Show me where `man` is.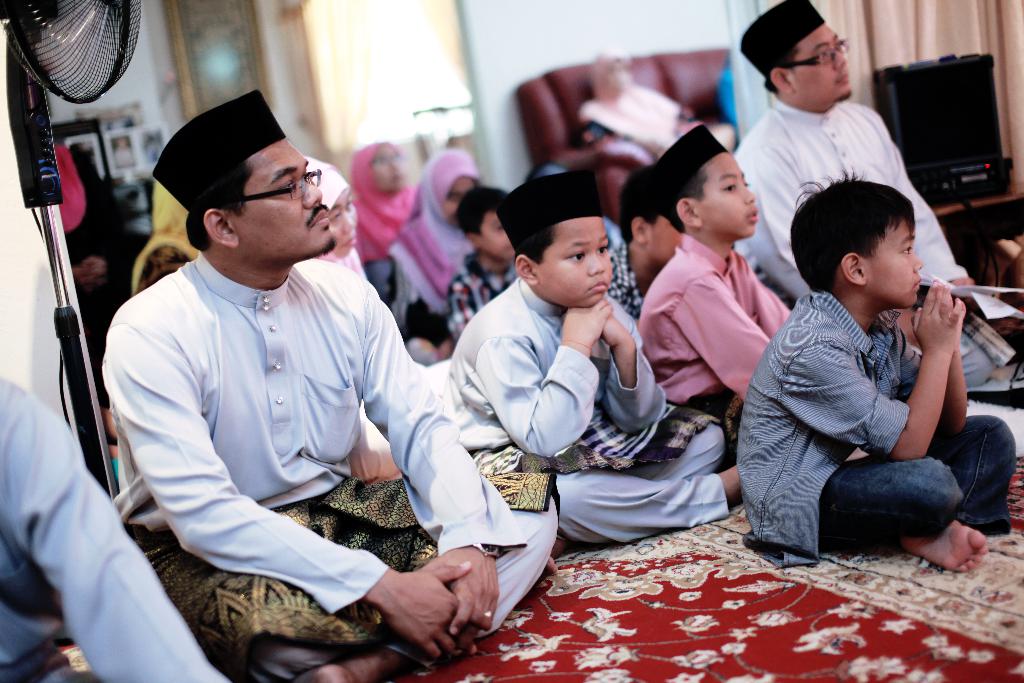
`man` is at [x1=727, y1=0, x2=1005, y2=401].
